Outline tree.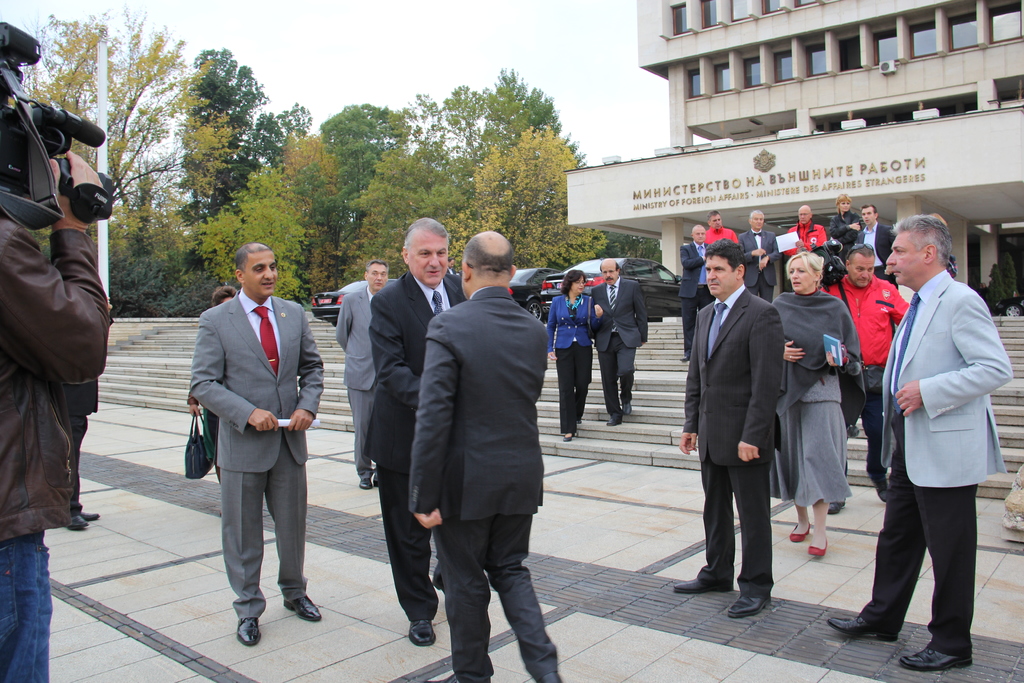
Outline: crop(108, 158, 189, 314).
